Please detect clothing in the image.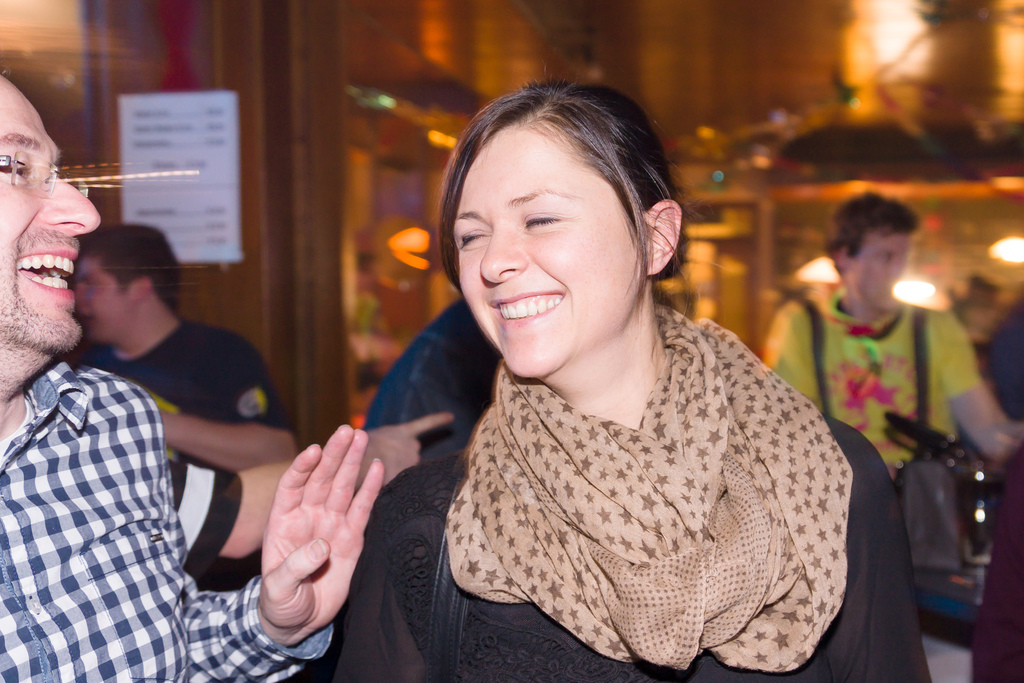
box(764, 283, 982, 562).
